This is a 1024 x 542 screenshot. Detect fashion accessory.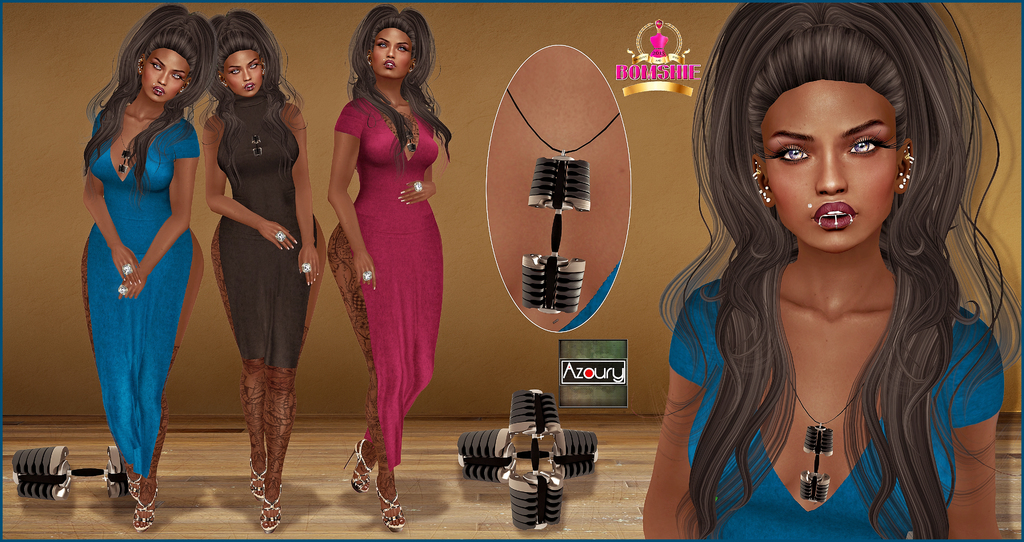
select_region(239, 121, 268, 161).
